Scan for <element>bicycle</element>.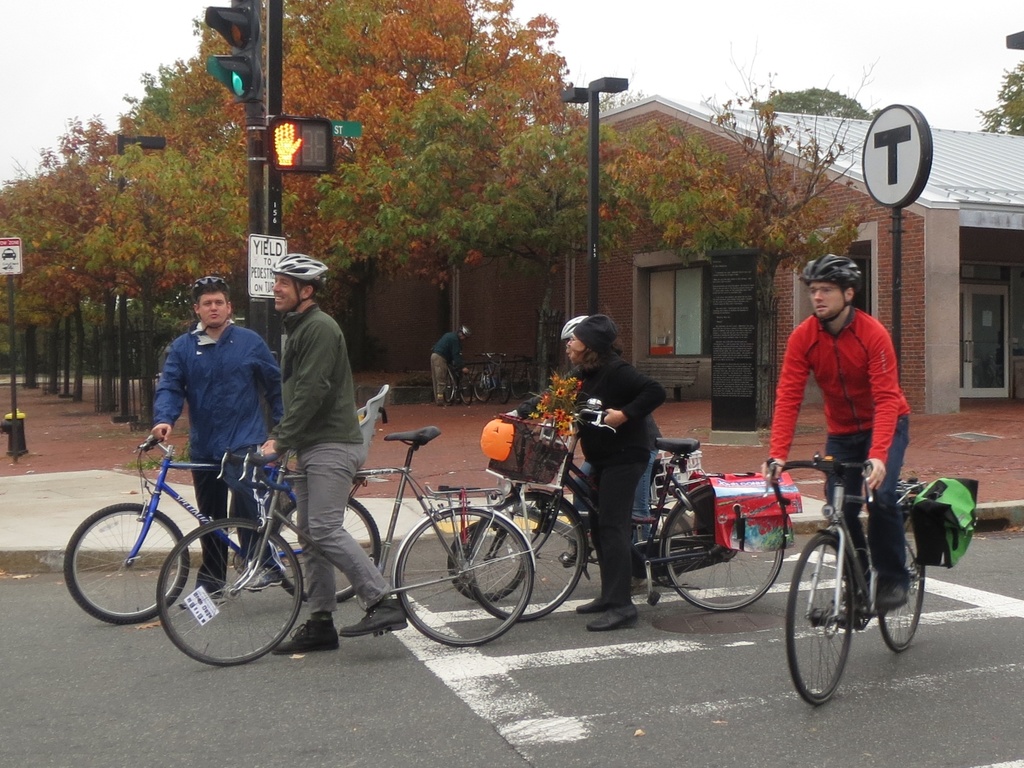
Scan result: bbox=(783, 430, 941, 705).
